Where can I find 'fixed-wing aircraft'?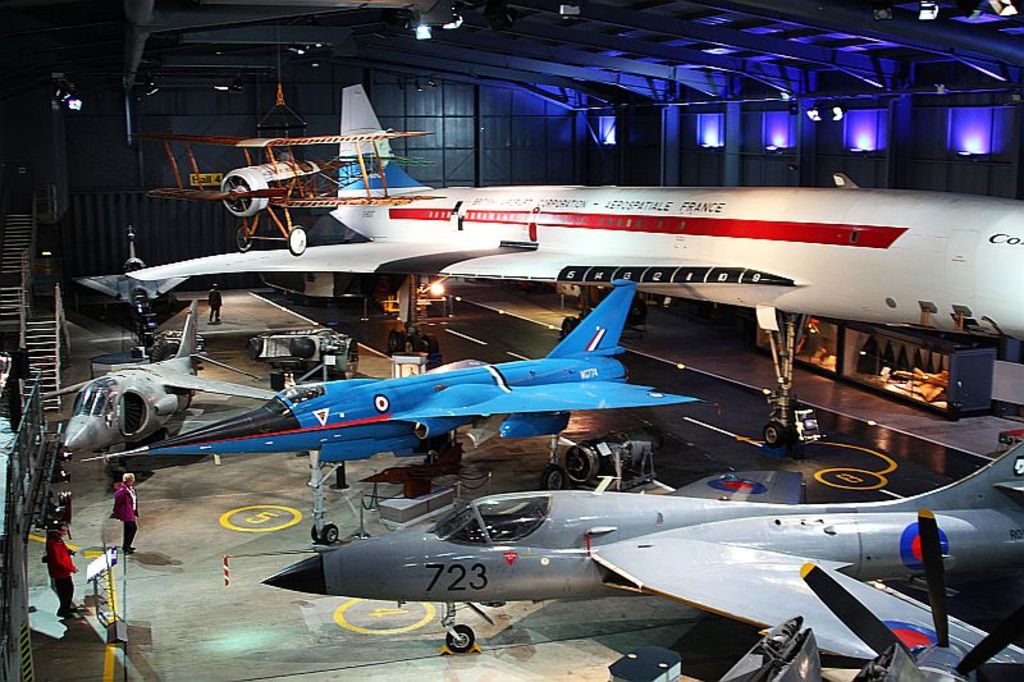
You can find it at bbox=(718, 508, 1023, 681).
